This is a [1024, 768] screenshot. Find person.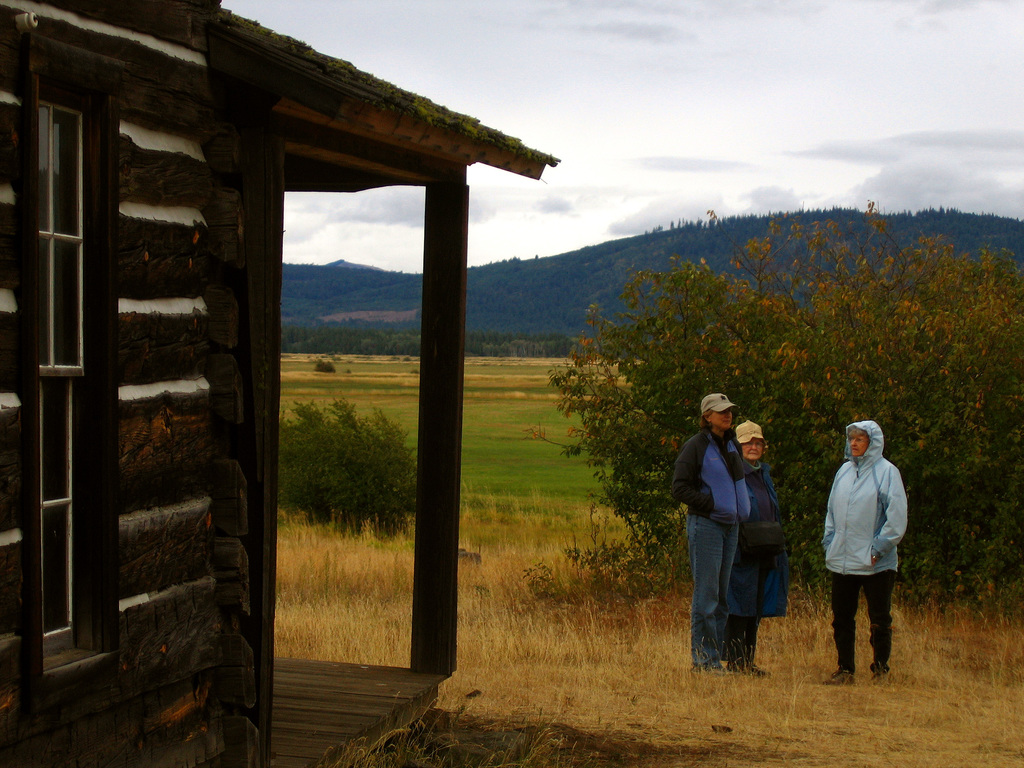
Bounding box: 831:410:913:689.
